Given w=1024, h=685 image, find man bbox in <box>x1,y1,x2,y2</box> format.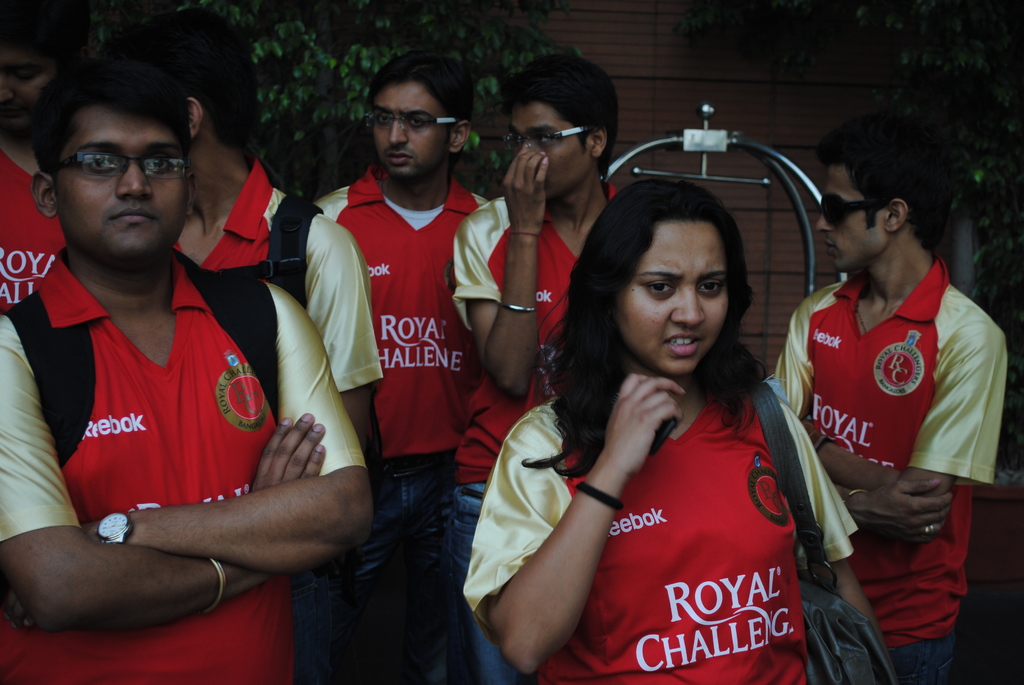
<box>446,44,632,684</box>.
